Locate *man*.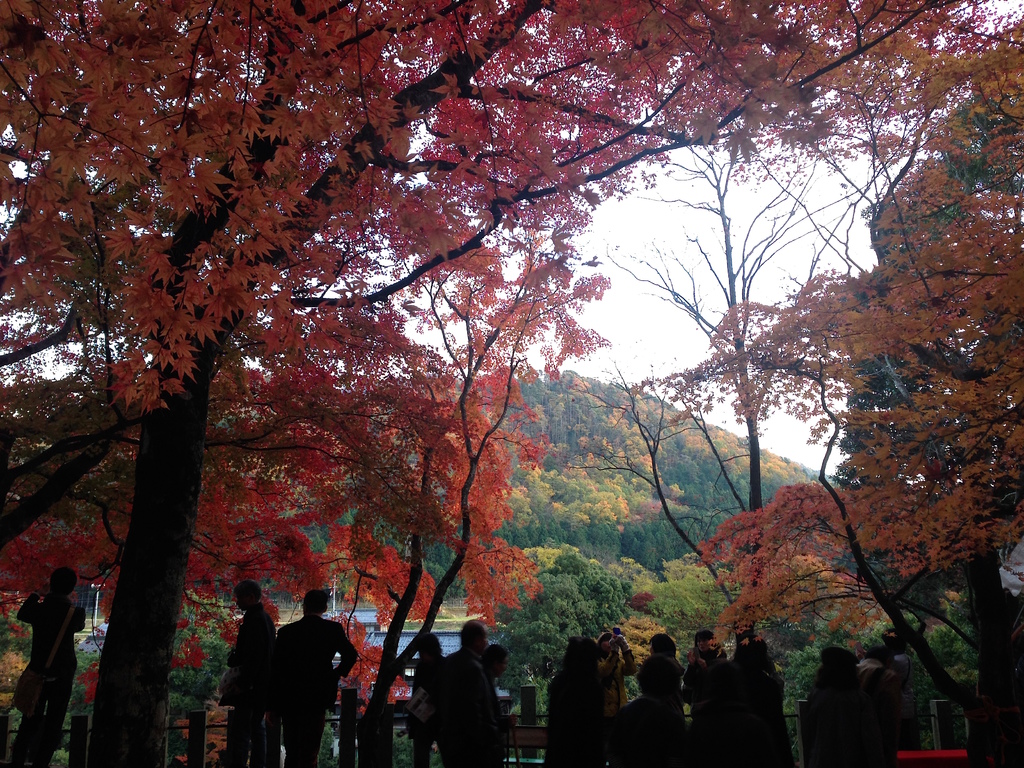
Bounding box: <region>12, 568, 90, 767</region>.
